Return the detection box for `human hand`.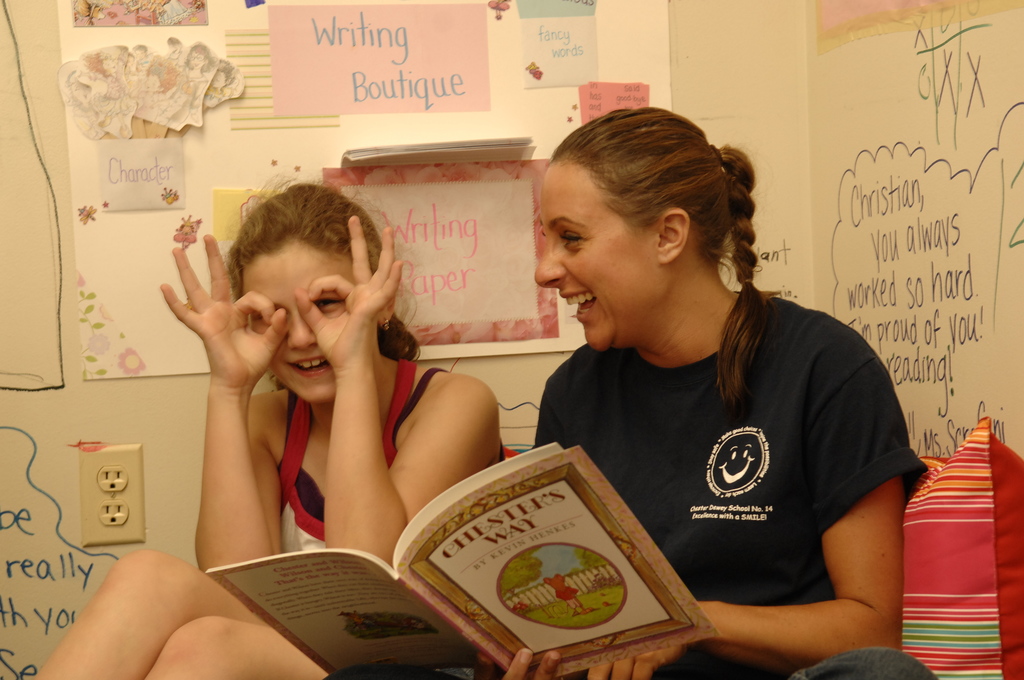
box=[584, 600, 704, 679].
